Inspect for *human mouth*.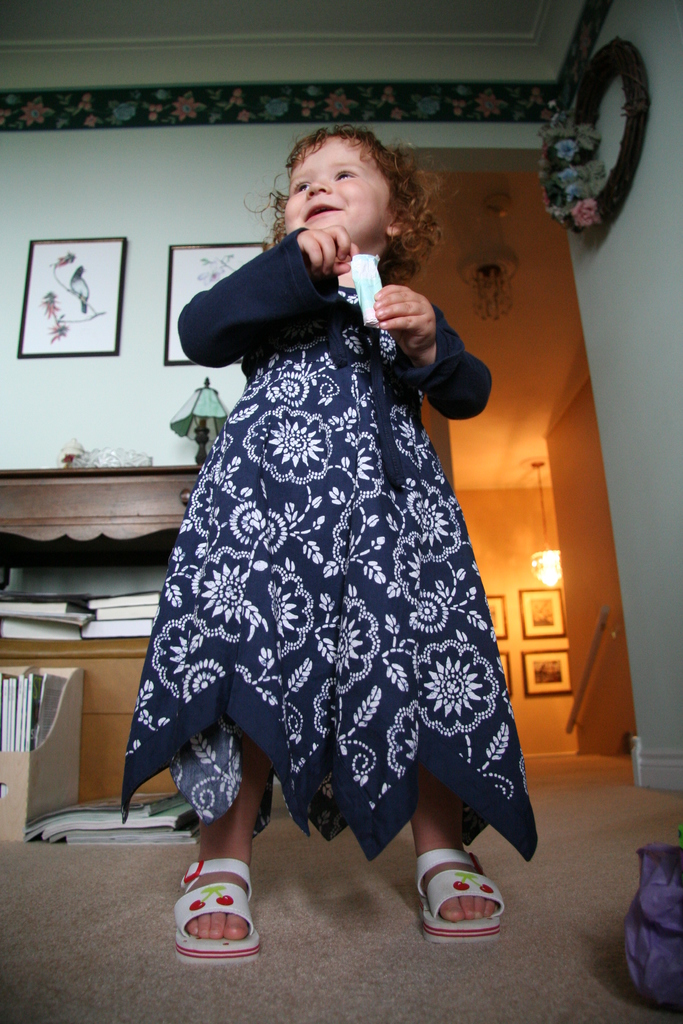
Inspection: l=303, t=202, r=345, b=223.
